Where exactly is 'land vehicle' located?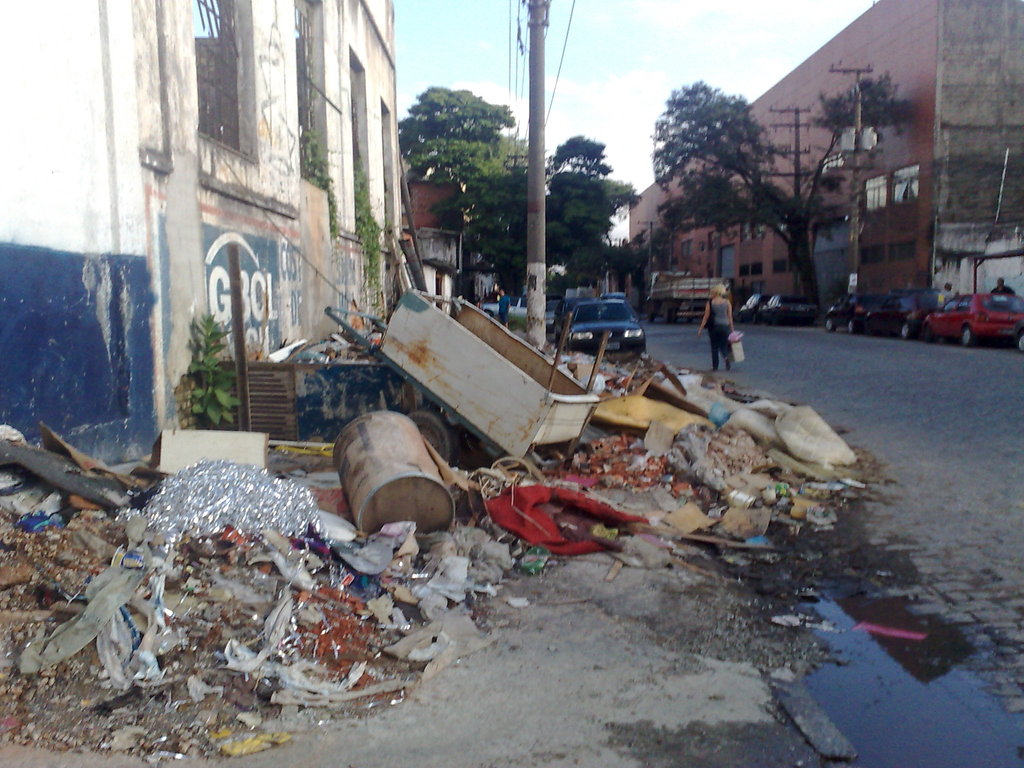
Its bounding box is region(856, 294, 947, 340).
